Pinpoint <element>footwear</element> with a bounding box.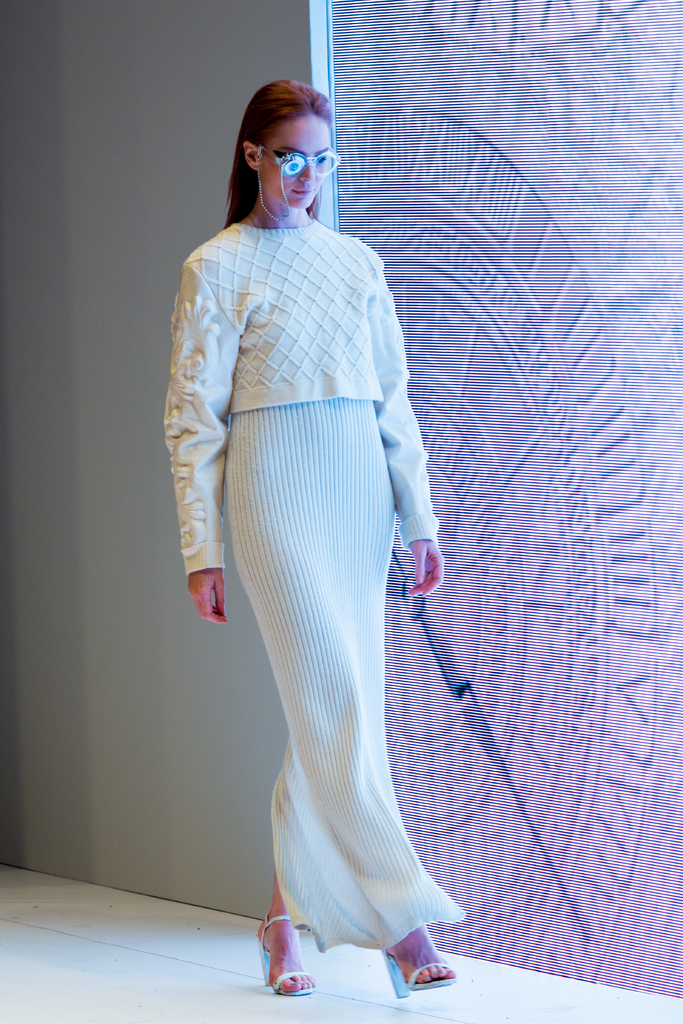
BBox(258, 917, 318, 996).
